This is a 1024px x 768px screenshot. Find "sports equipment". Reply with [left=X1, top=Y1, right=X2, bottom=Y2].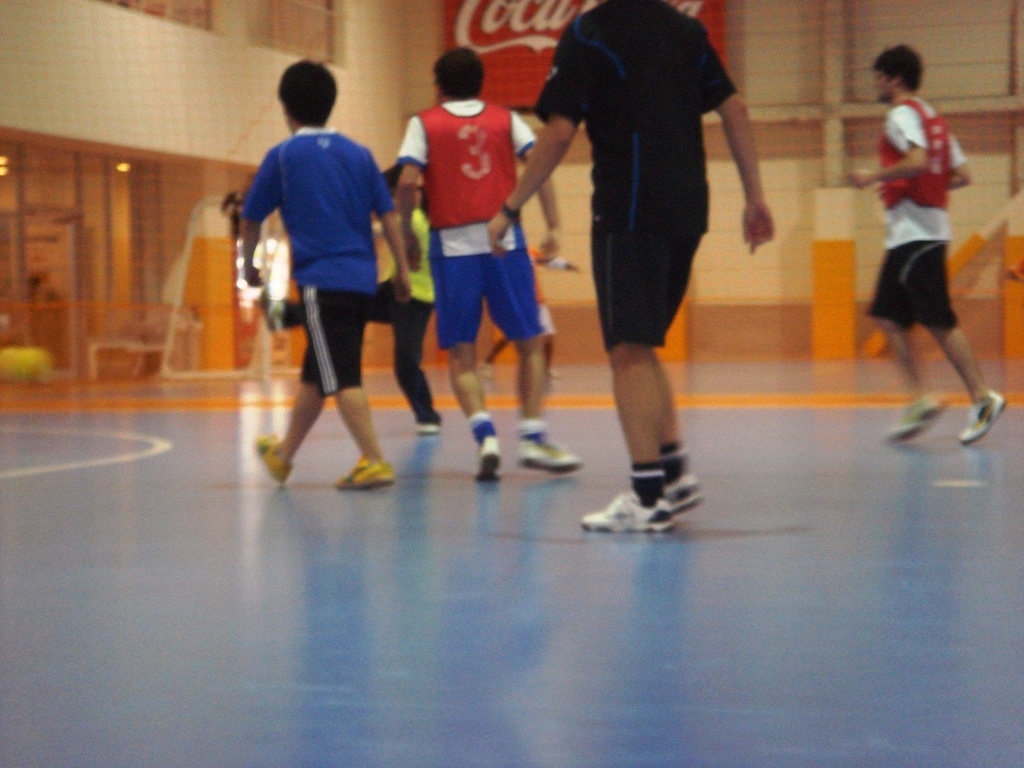
[left=888, top=390, right=943, bottom=442].
